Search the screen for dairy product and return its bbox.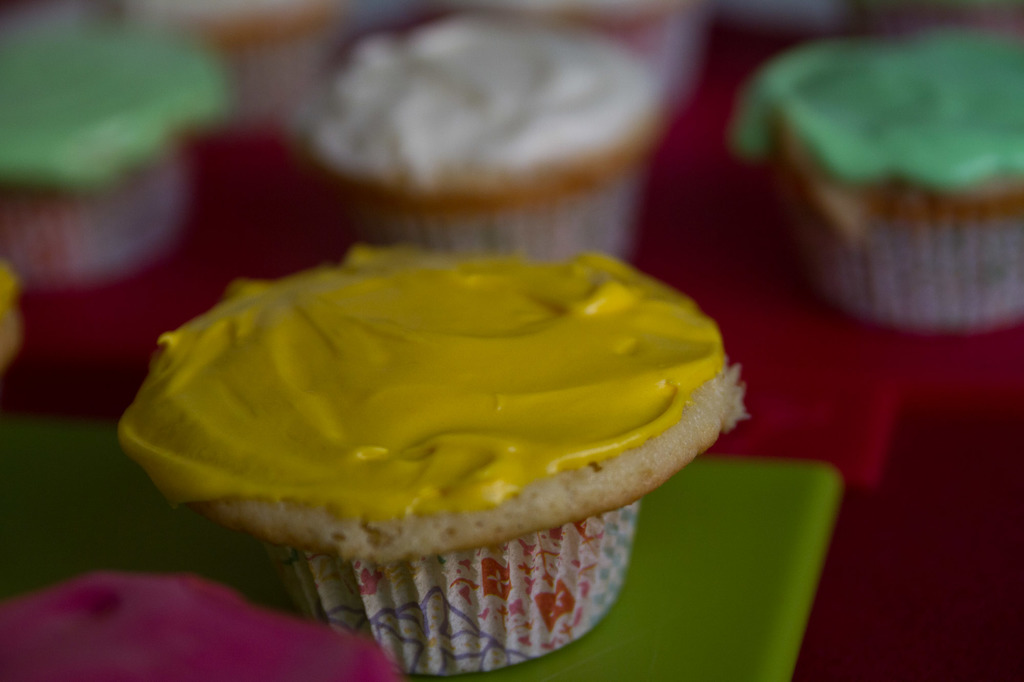
Found: l=9, t=572, r=419, b=681.
